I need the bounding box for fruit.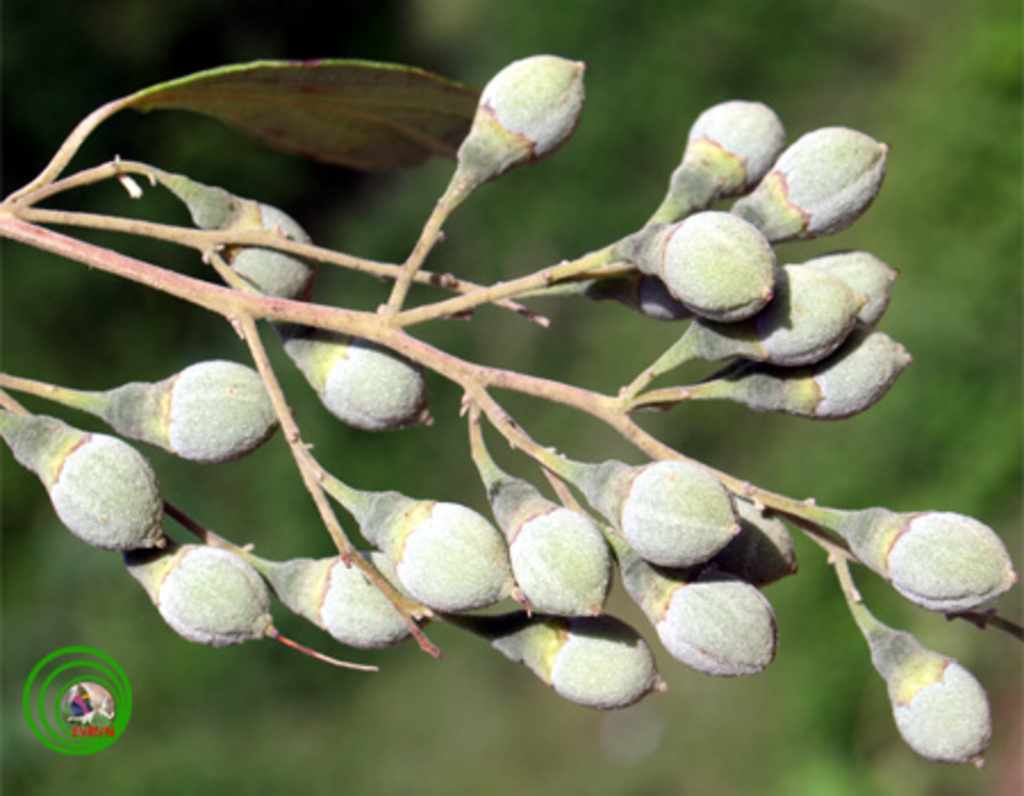
Here it is: bbox=[91, 362, 289, 466].
